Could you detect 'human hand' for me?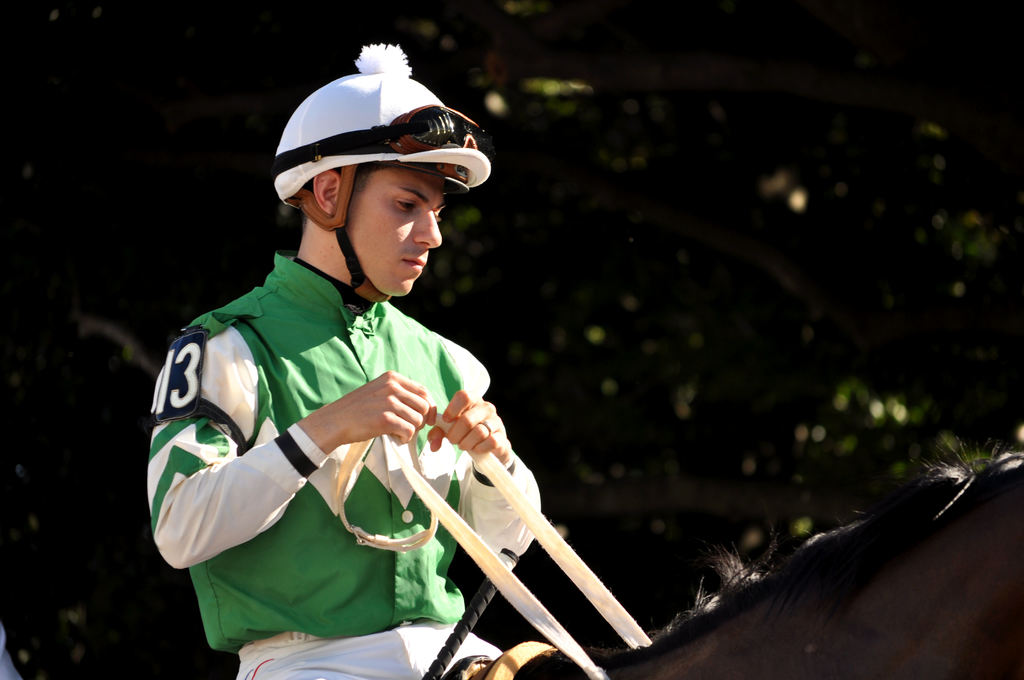
Detection result: [316,366,440,444].
